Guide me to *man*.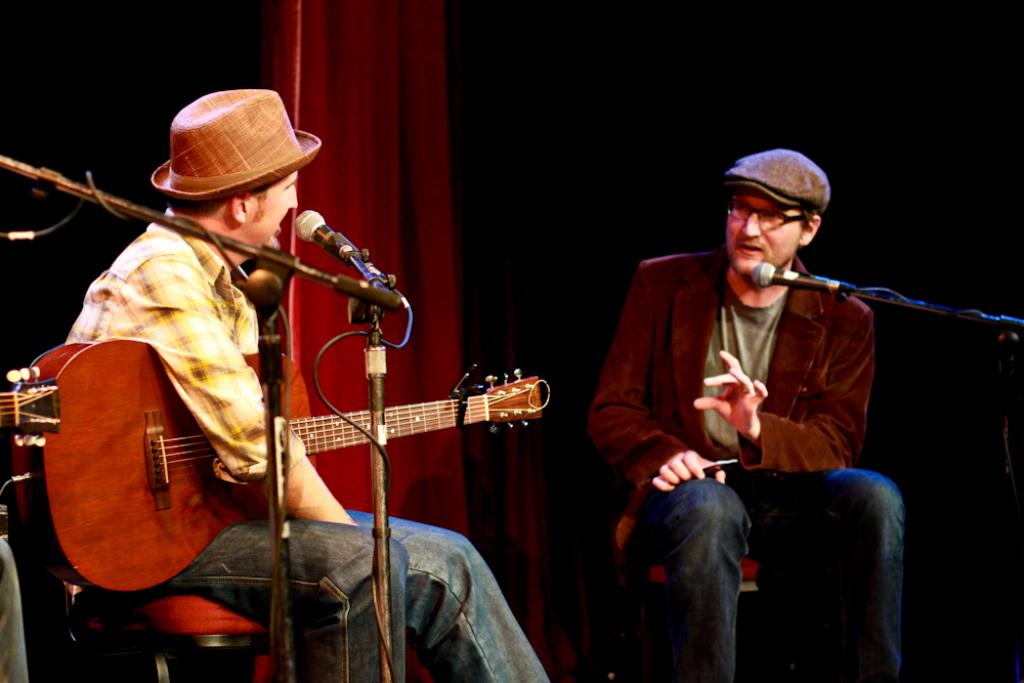
Guidance: Rect(0, 88, 551, 682).
